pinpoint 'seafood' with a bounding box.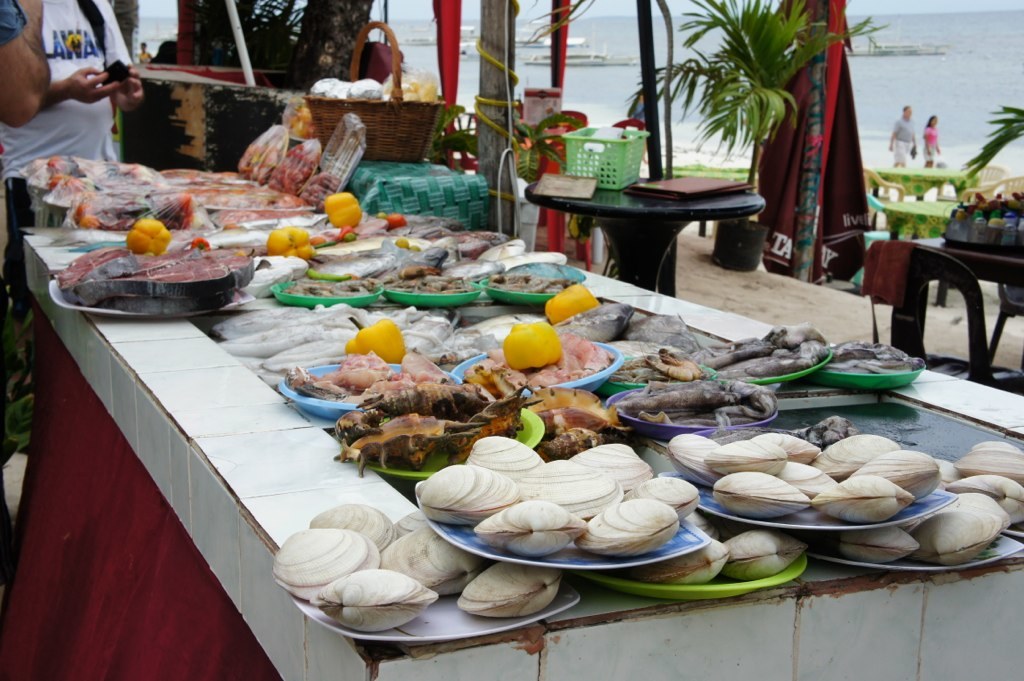
box=[723, 525, 806, 576].
